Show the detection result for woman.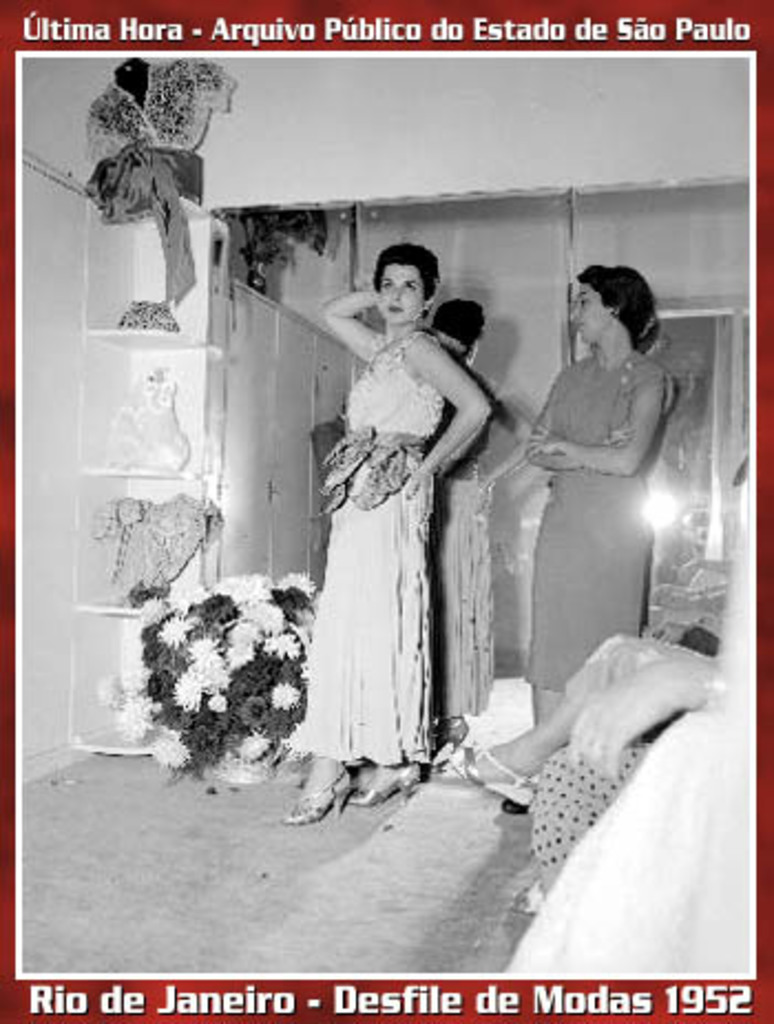
x1=447 y1=630 x2=723 y2=916.
